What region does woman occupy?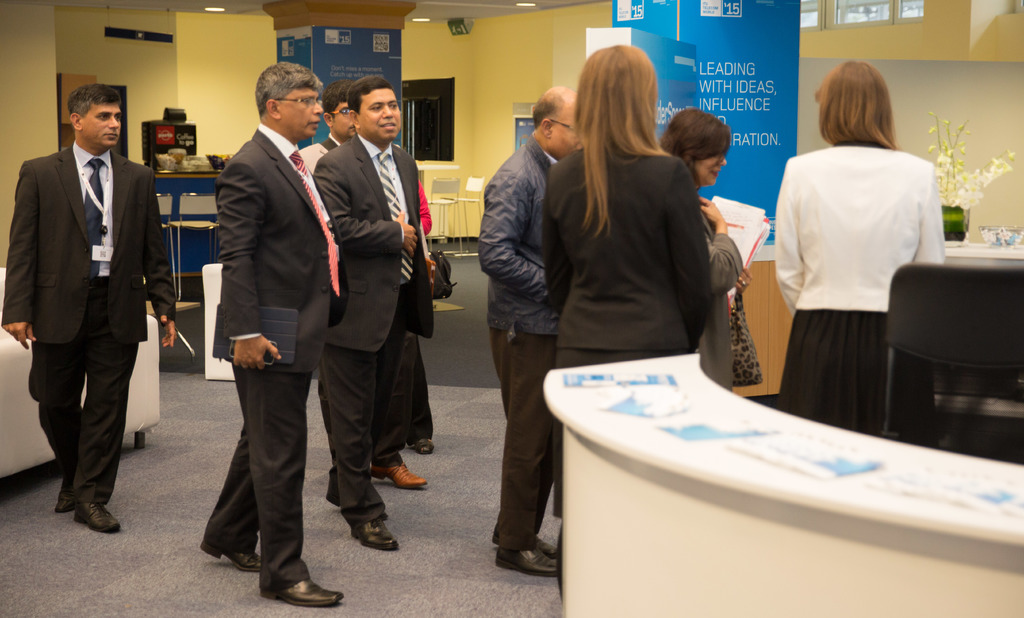
l=535, t=46, r=716, b=598.
